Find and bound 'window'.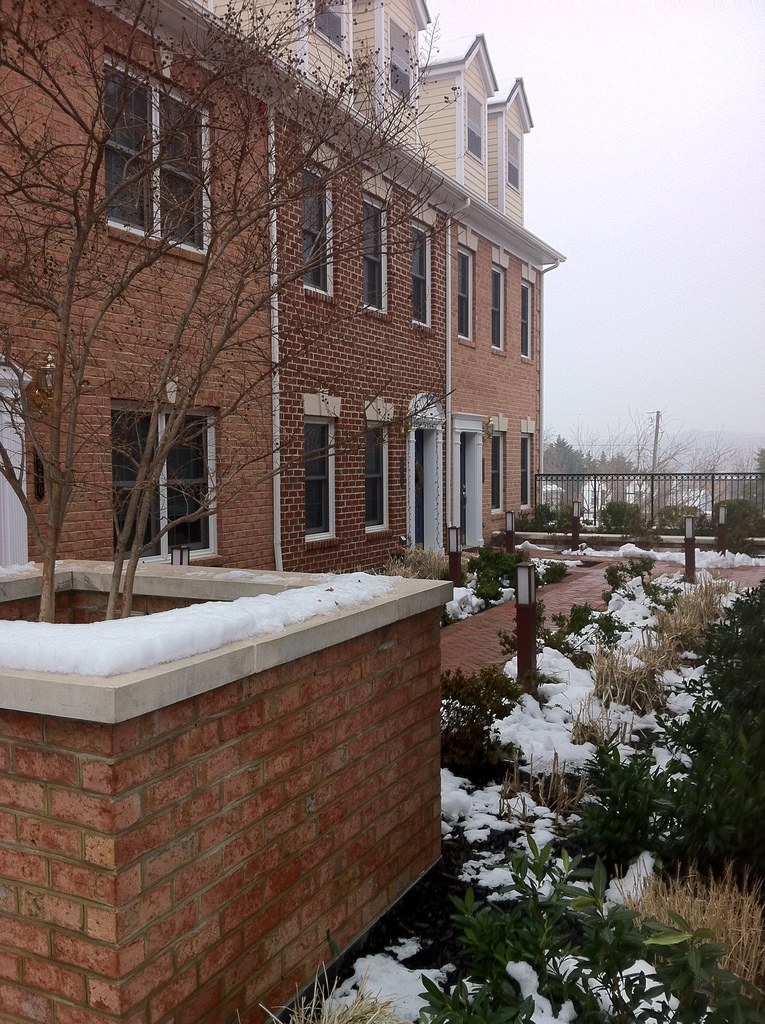
Bound: (left=409, top=216, right=431, bottom=328).
